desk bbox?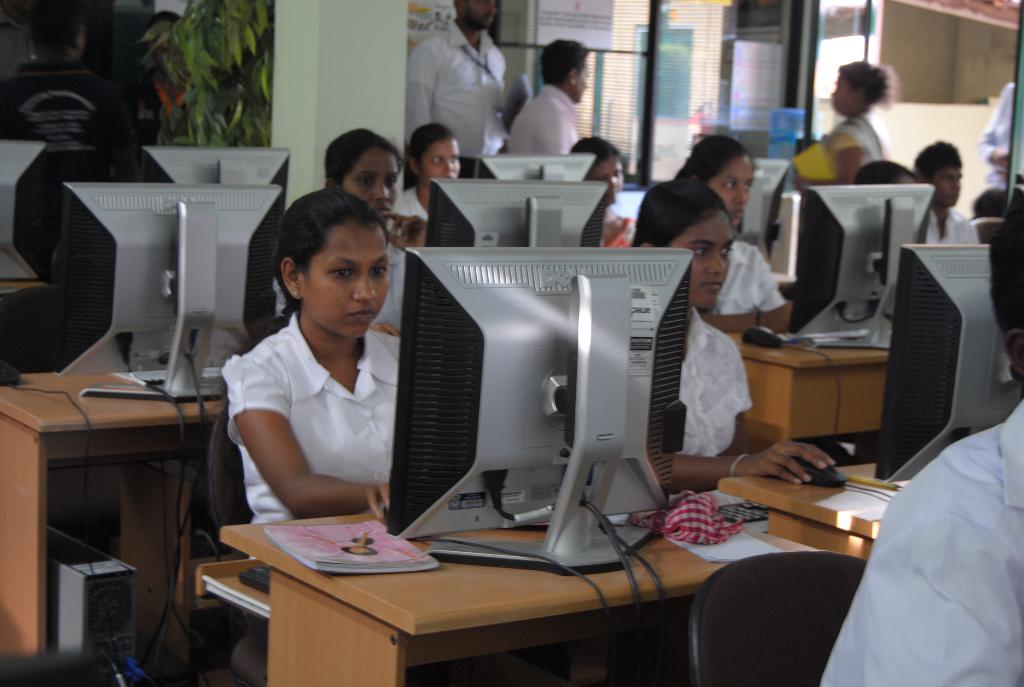
[x1=715, y1=324, x2=894, y2=459]
